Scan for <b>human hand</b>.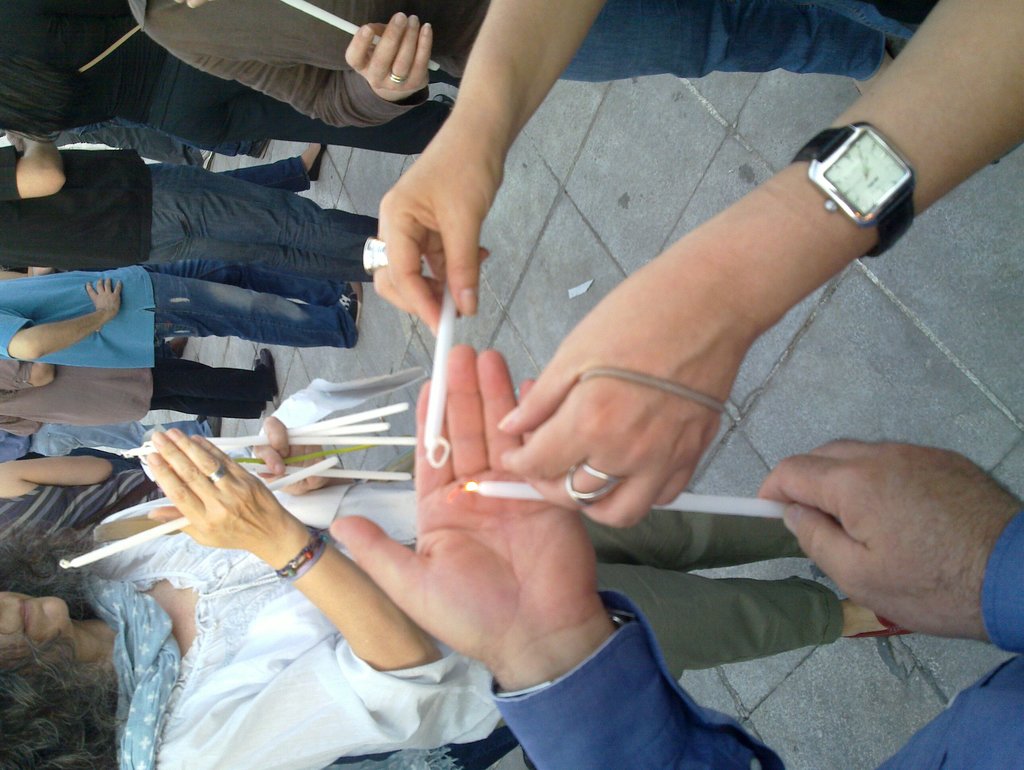
Scan result: pyautogui.locateOnScreen(144, 429, 291, 556).
